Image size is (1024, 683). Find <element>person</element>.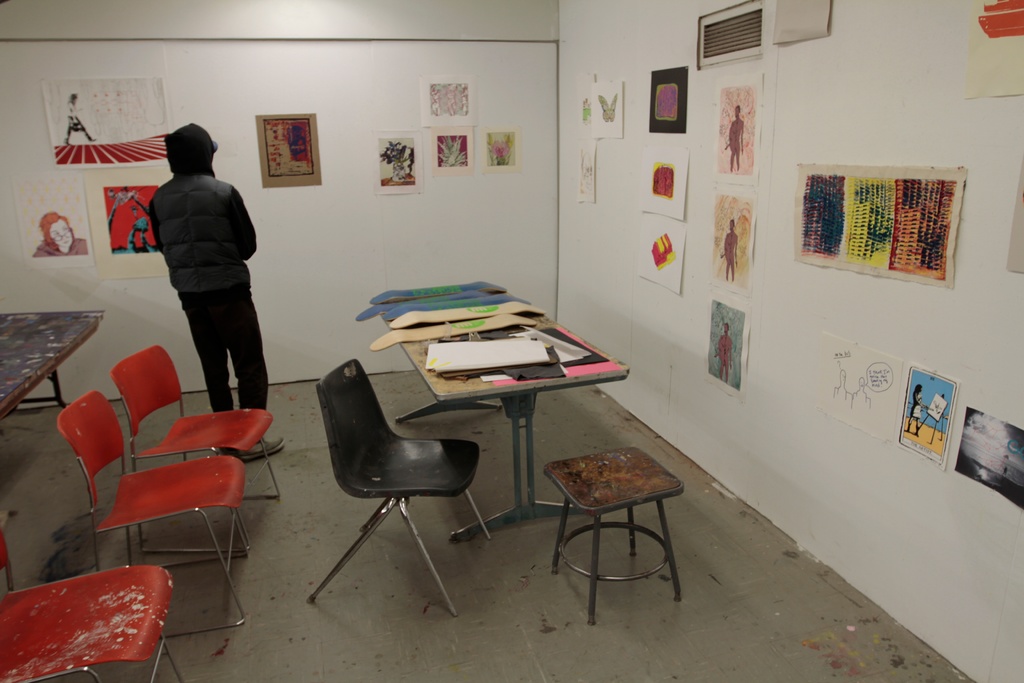
{"x1": 723, "y1": 217, "x2": 739, "y2": 283}.
